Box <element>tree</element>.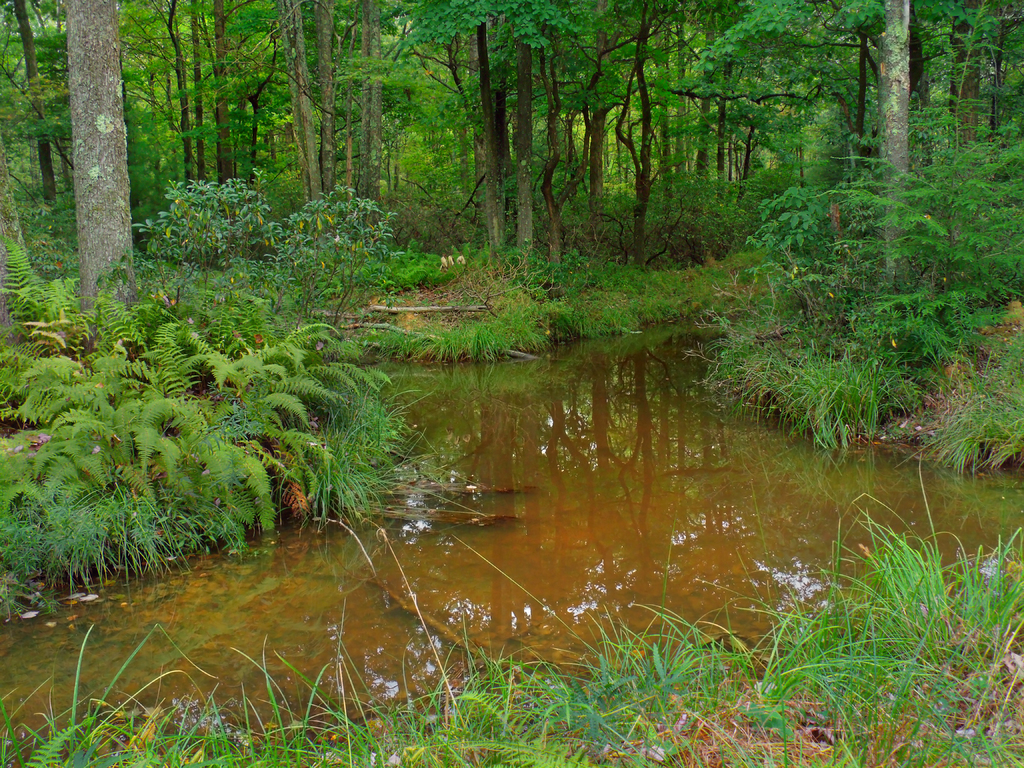
x1=656, y1=5, x2=709, y2=214.
